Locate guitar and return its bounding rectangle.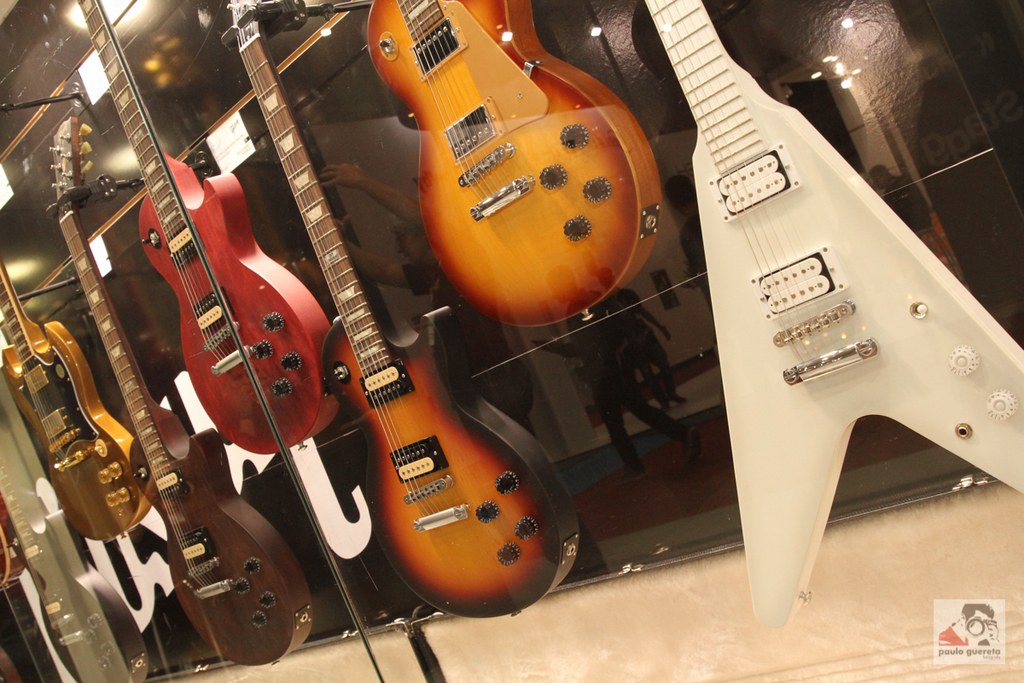
<box>68,114,319,682</box>.
